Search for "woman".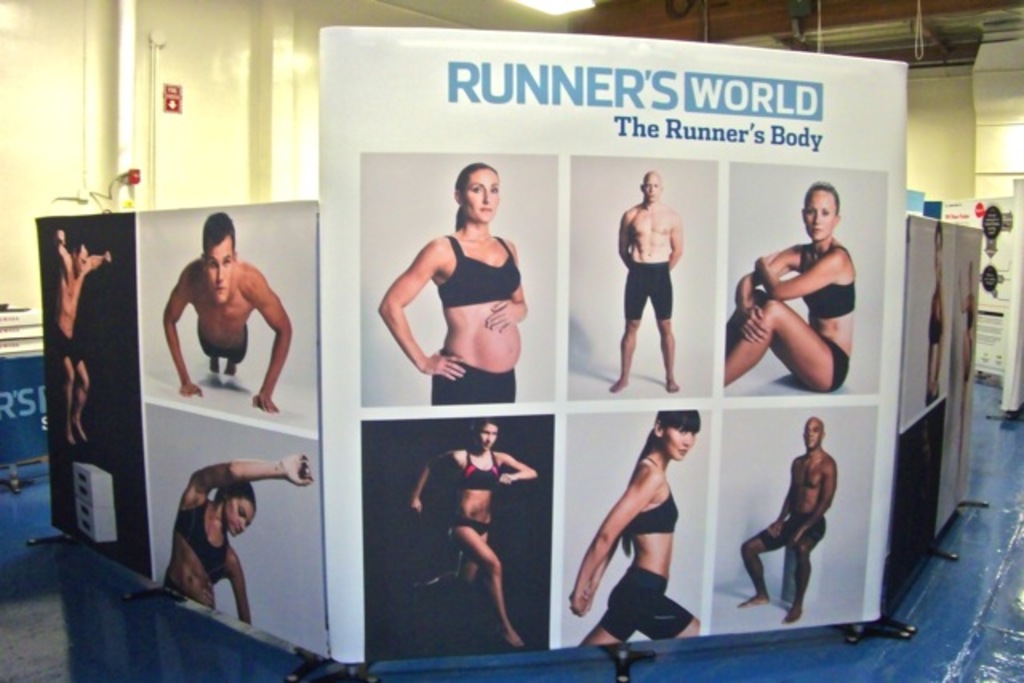
Found at [x1=158, y1=456, x2=315, y2=619].
